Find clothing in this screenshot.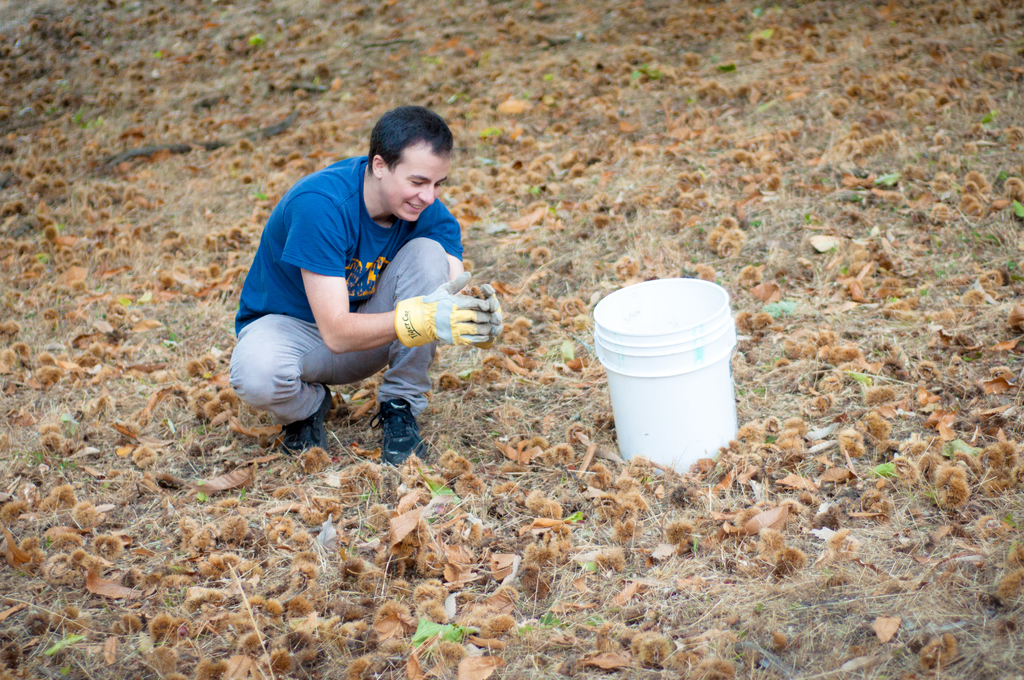
The bounding box for clothing is <box>221,149,468,440</box>.
